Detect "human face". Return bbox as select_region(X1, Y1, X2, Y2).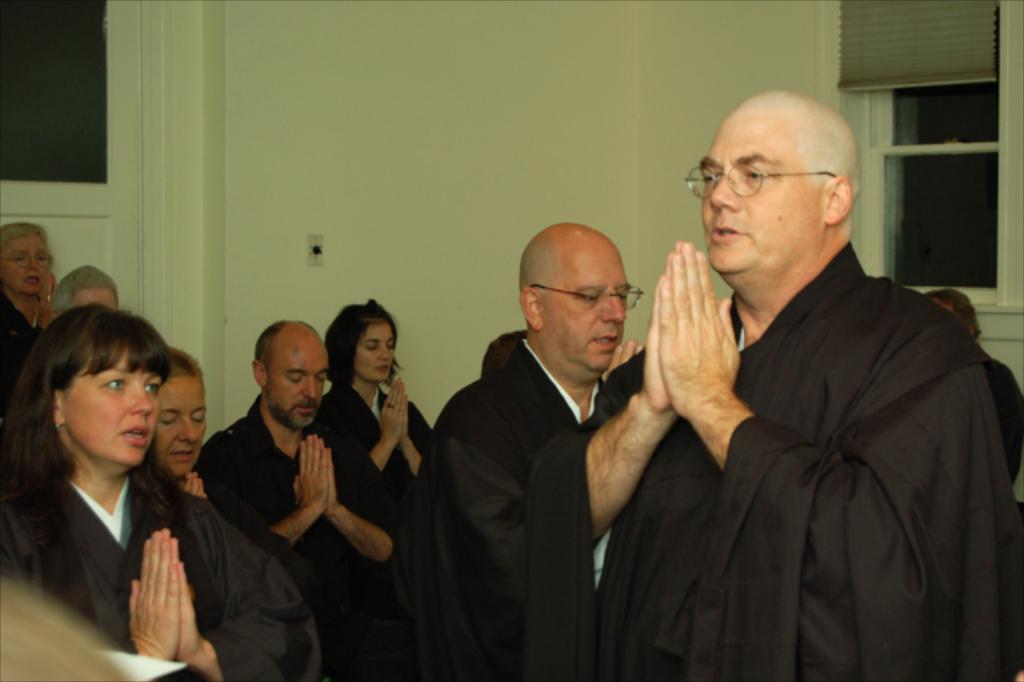
select_region(5, 239, 46, 295).
